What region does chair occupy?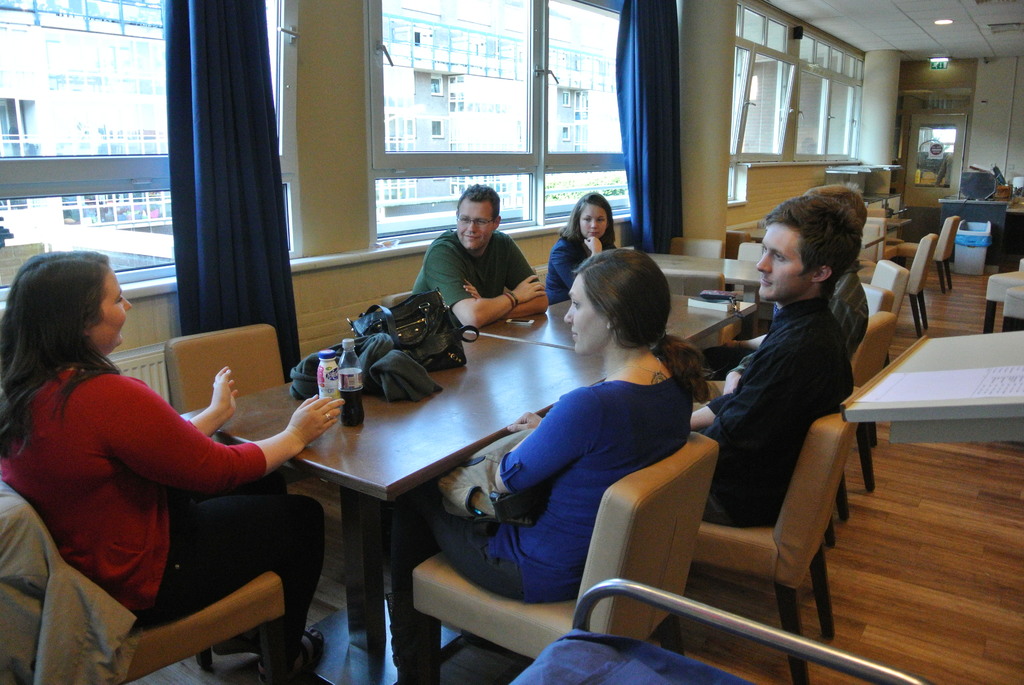
<bbox>666, 237, 723, 253</bbox>.
